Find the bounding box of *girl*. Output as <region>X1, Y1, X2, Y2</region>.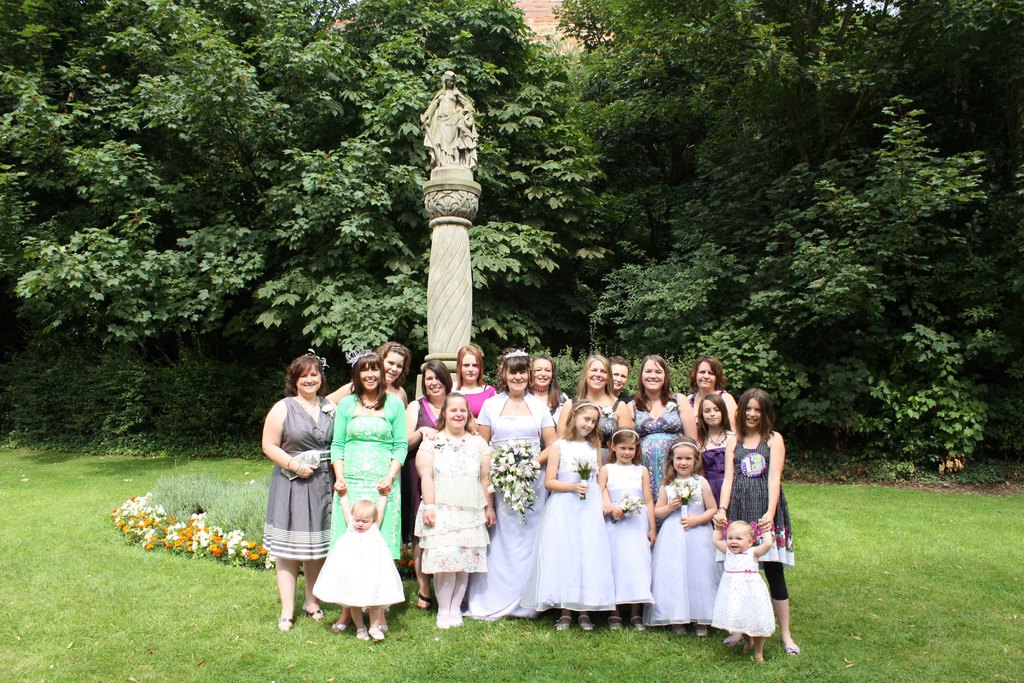
<region>598, 427, 652, 632</region>.
